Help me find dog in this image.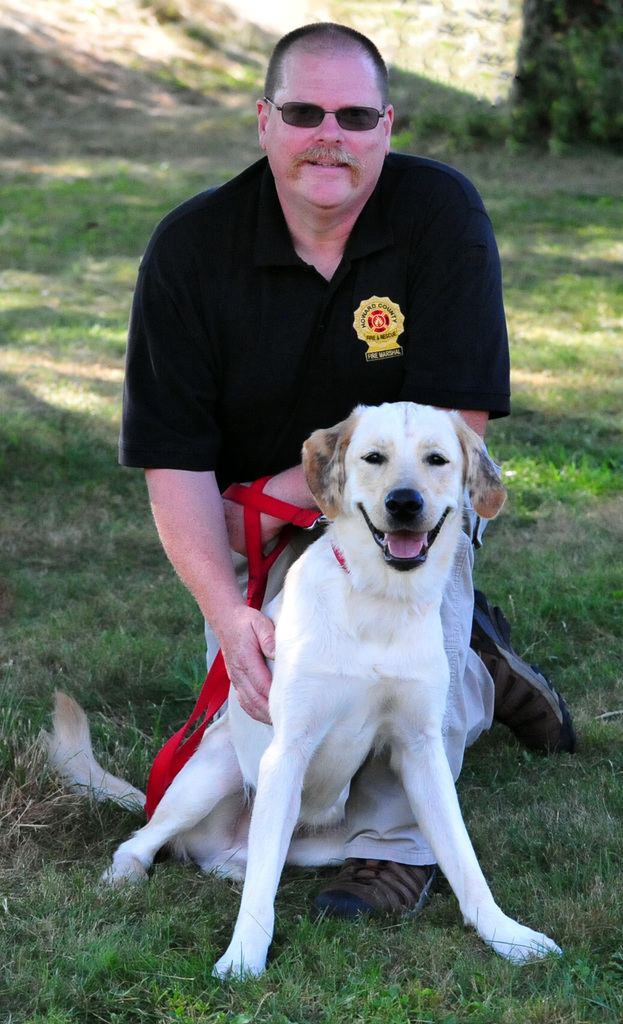
Found it: region(36, 399, 566, 984).
